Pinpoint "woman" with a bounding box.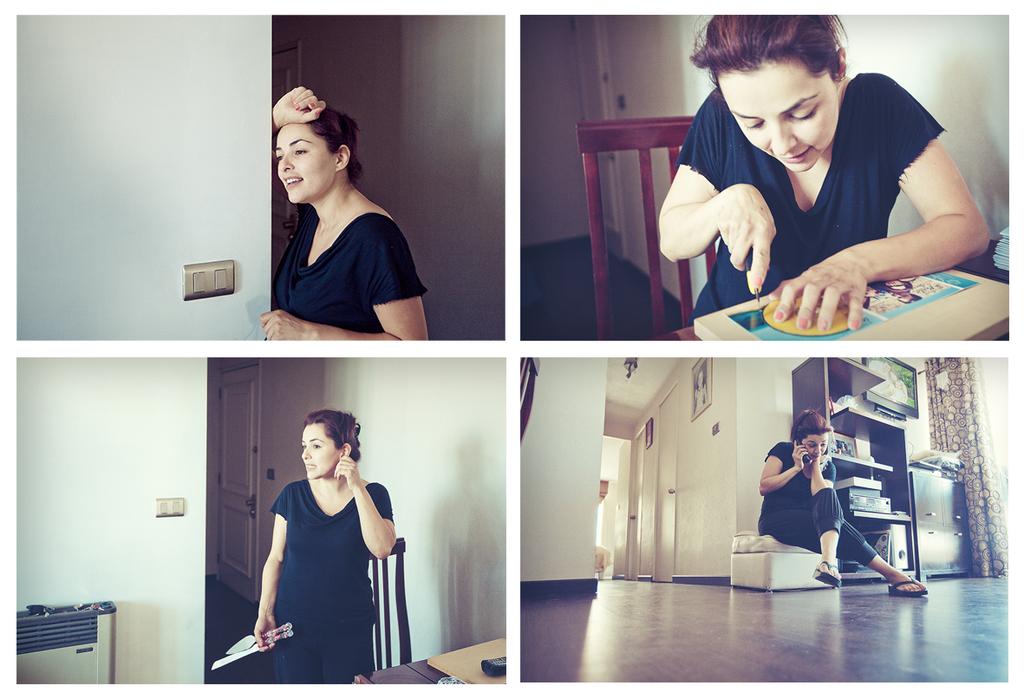
region(249, 403, 395, 688).
